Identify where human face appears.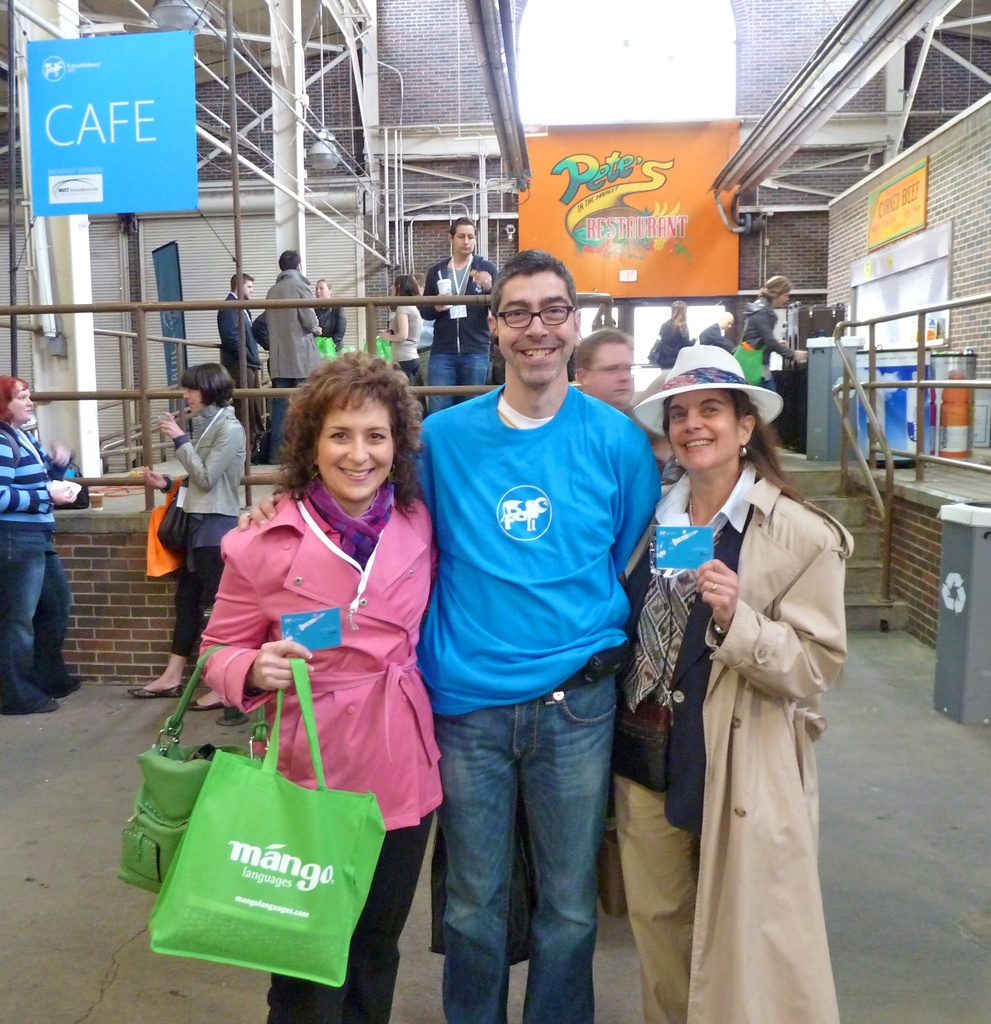
Appears at select_region(491, 273, 577, 388).
